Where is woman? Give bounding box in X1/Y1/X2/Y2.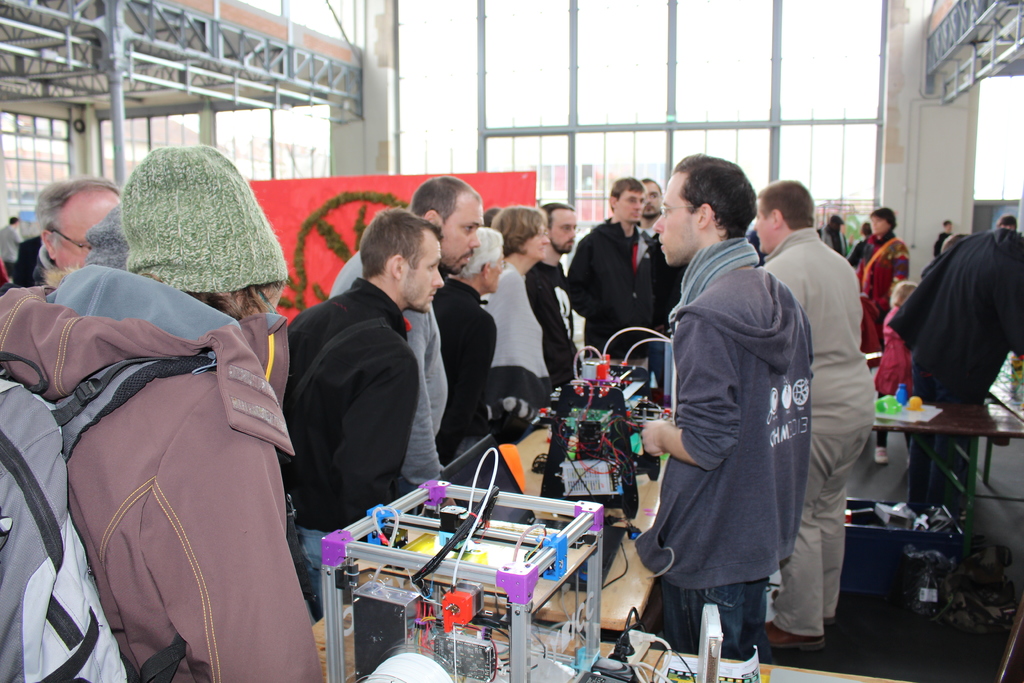
34/177/313/682.
